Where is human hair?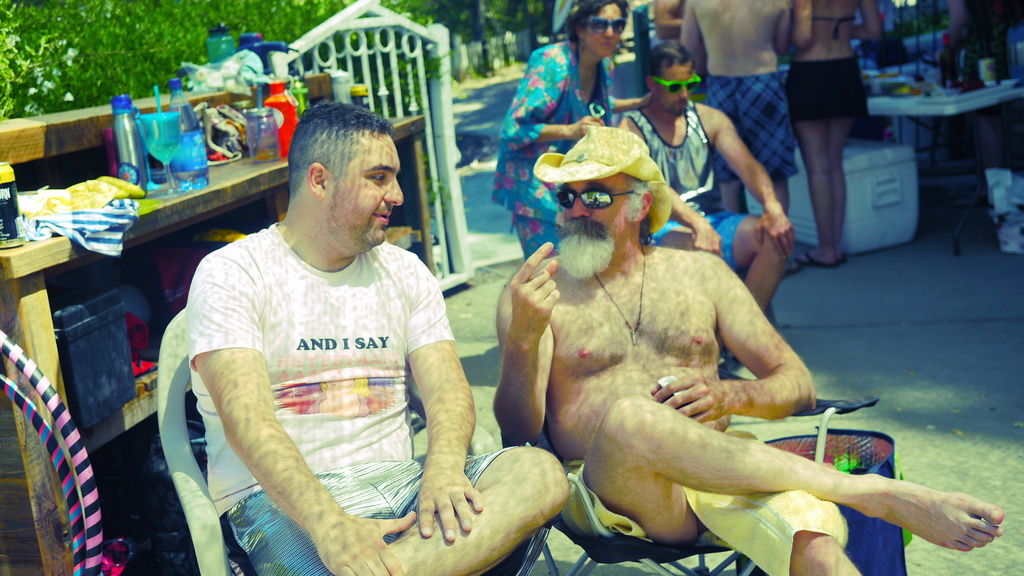
624 172 655 221.
